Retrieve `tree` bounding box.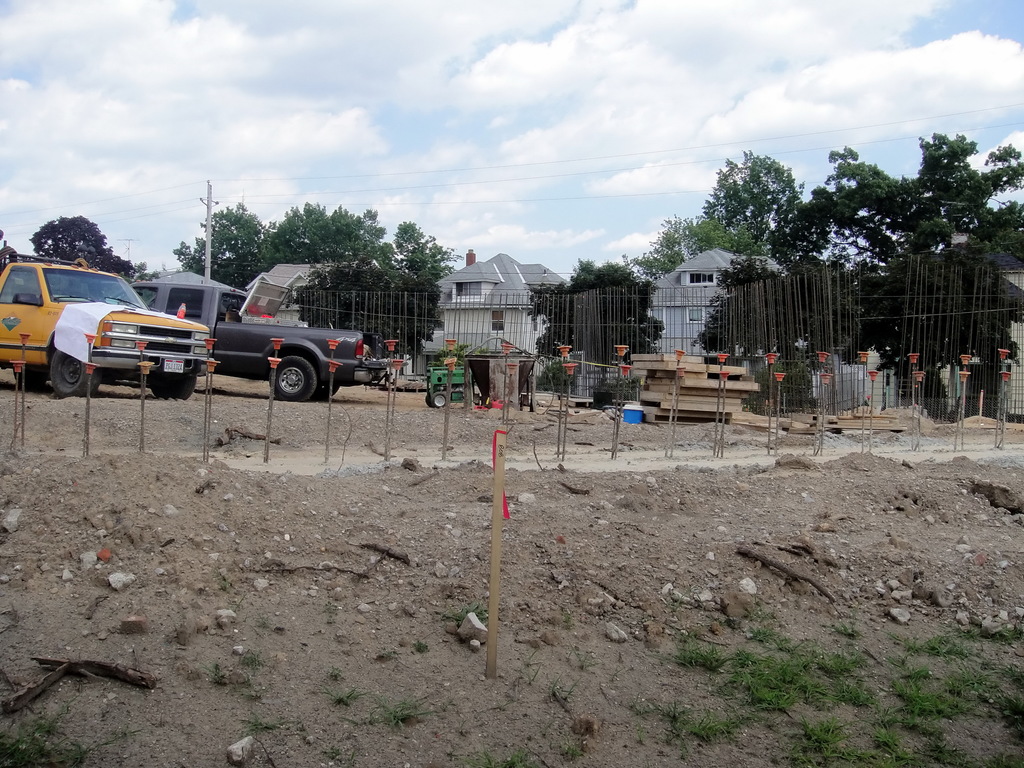
Bounding box: bbox(621, 210, 767, 288).
